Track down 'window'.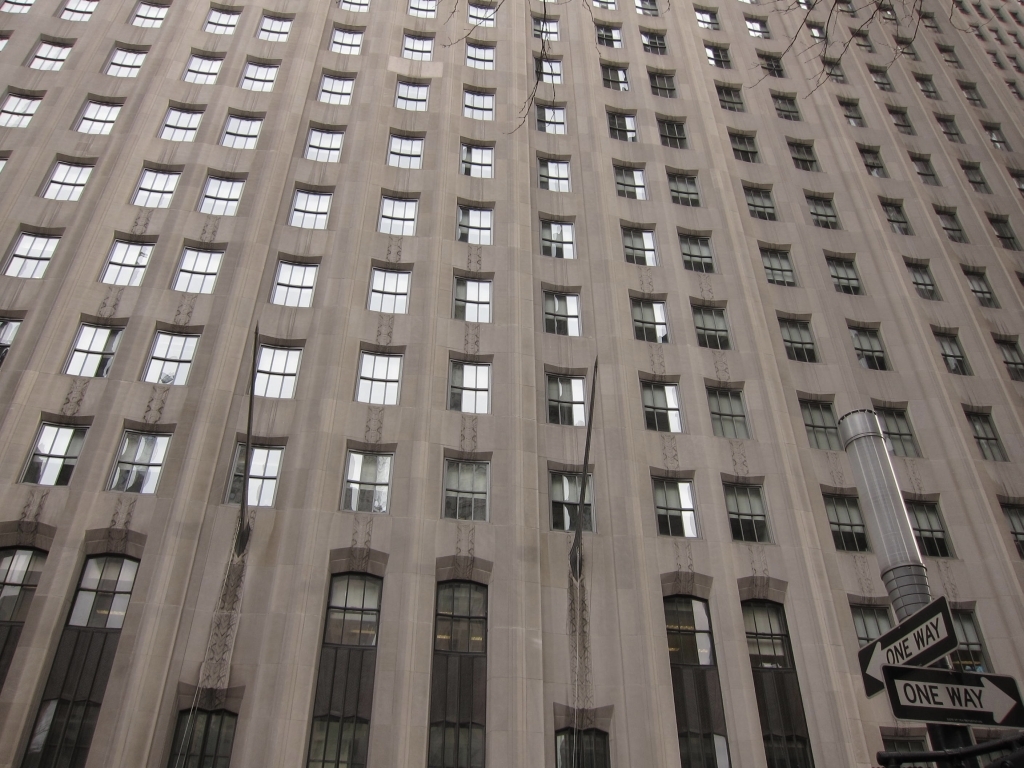
Tracked to select_region(803, 397, 842, 450).
